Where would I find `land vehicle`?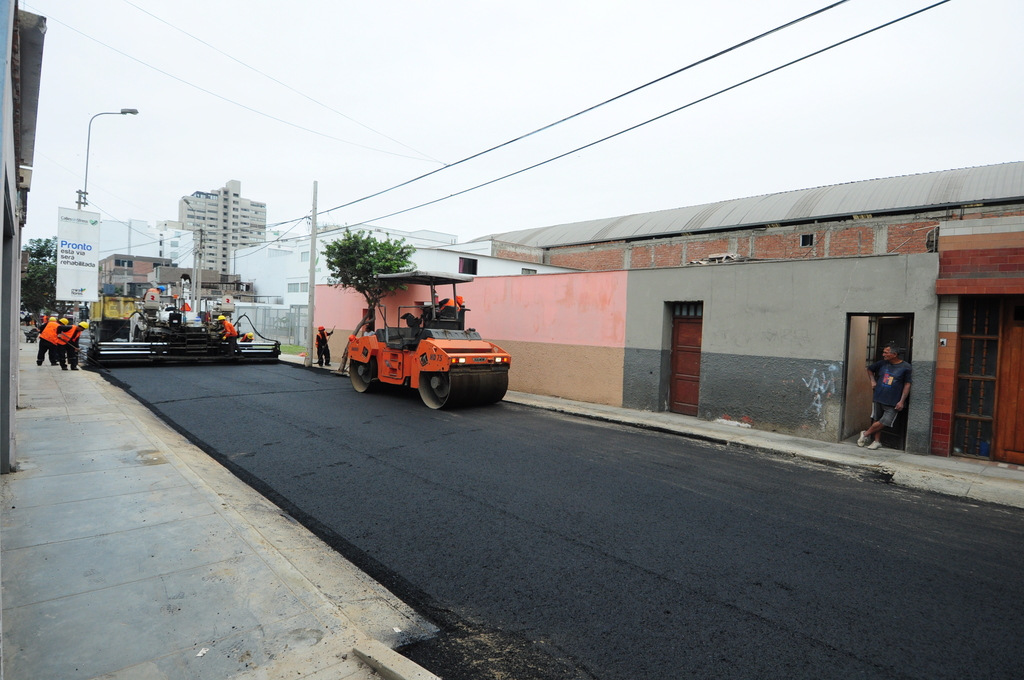
At <box>82,287,282,365</box>.
